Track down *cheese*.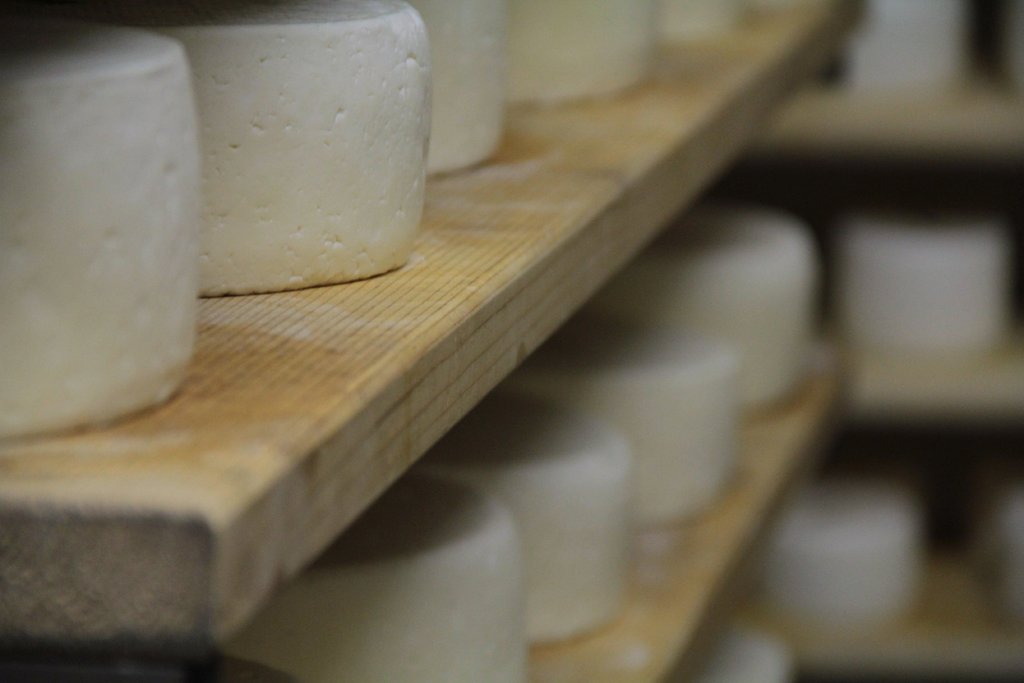
Tracked to 431:385:638:648.
